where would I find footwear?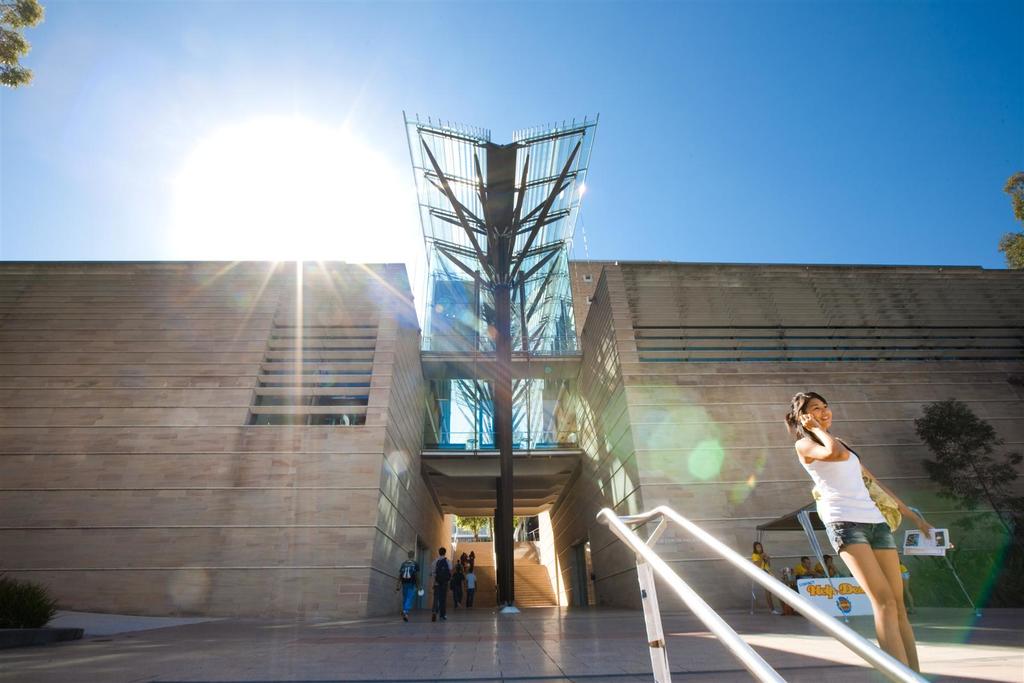
At [left=430, top=613, right=437, bottom=622].
